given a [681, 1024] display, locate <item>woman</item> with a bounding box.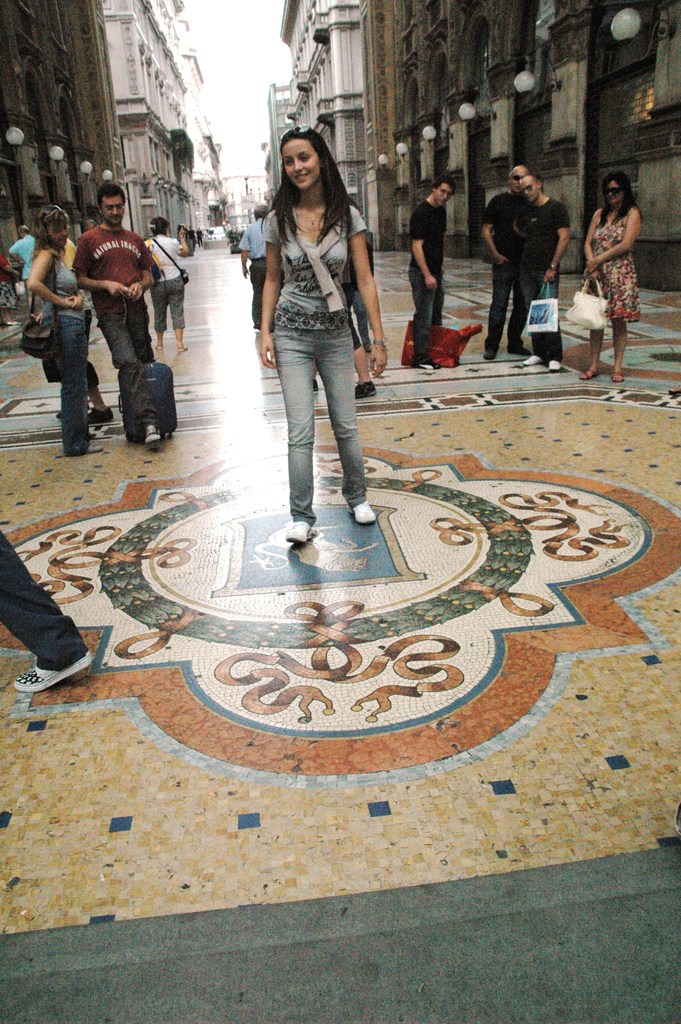
Located: <region>142, 216, 191, 350</region>.
